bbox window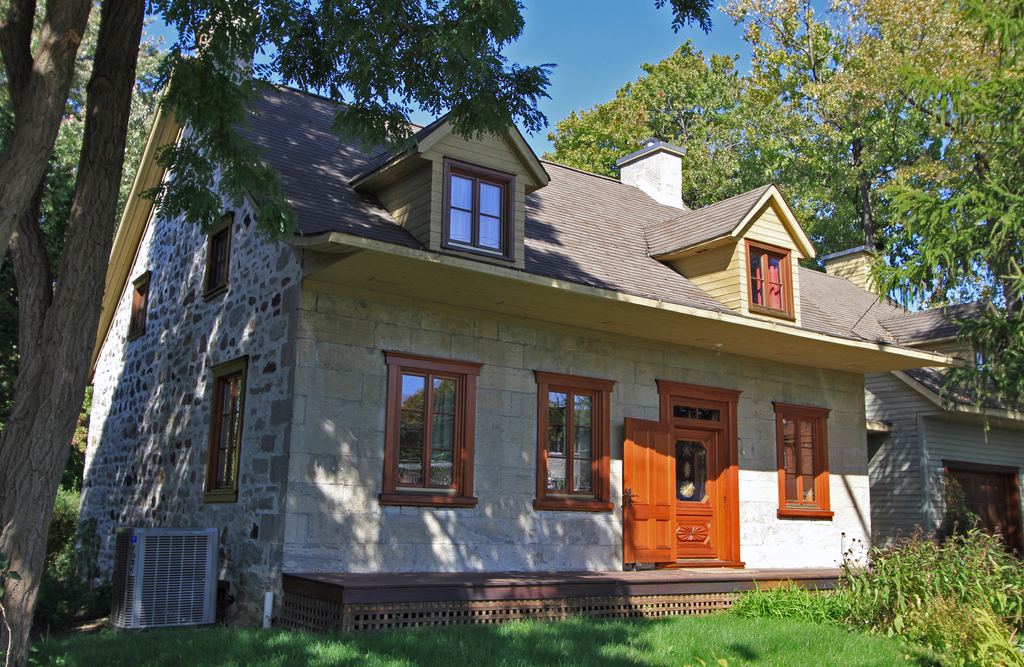
204:353:249:504
